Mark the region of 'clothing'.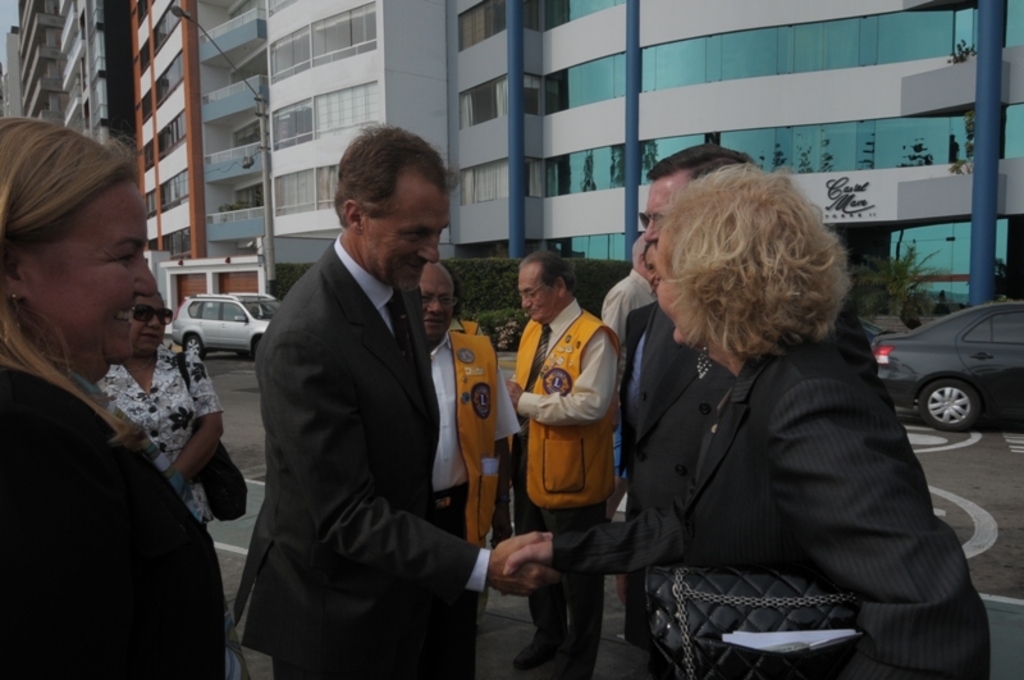
Region: [left=225, top=245, right=512, bottom=679].
